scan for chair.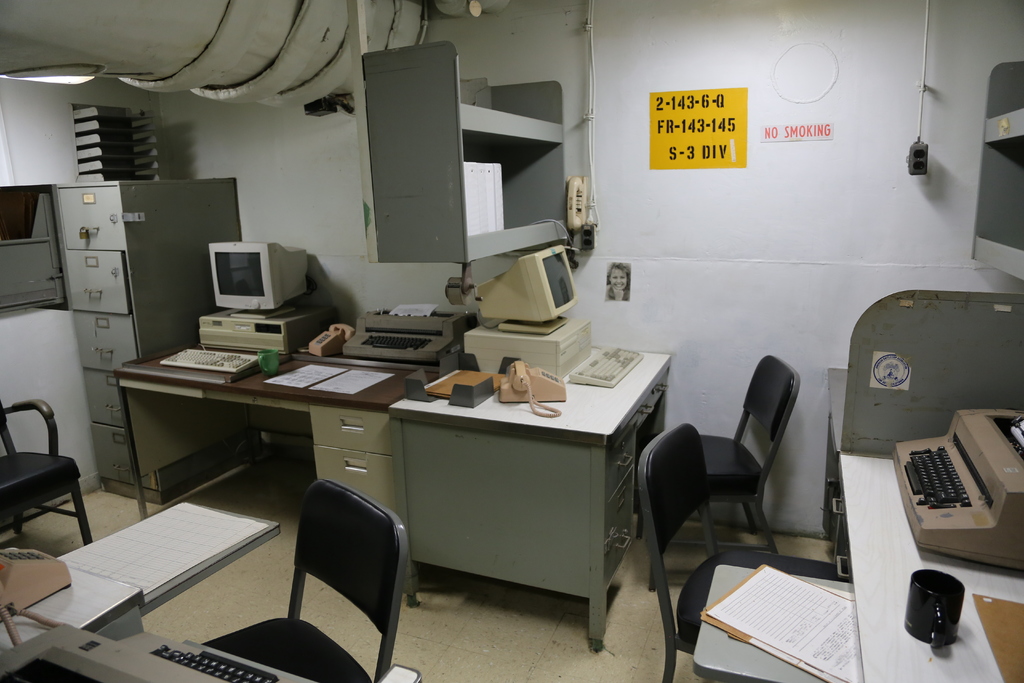
Scan result: <box>266,456,404,673</box>.
